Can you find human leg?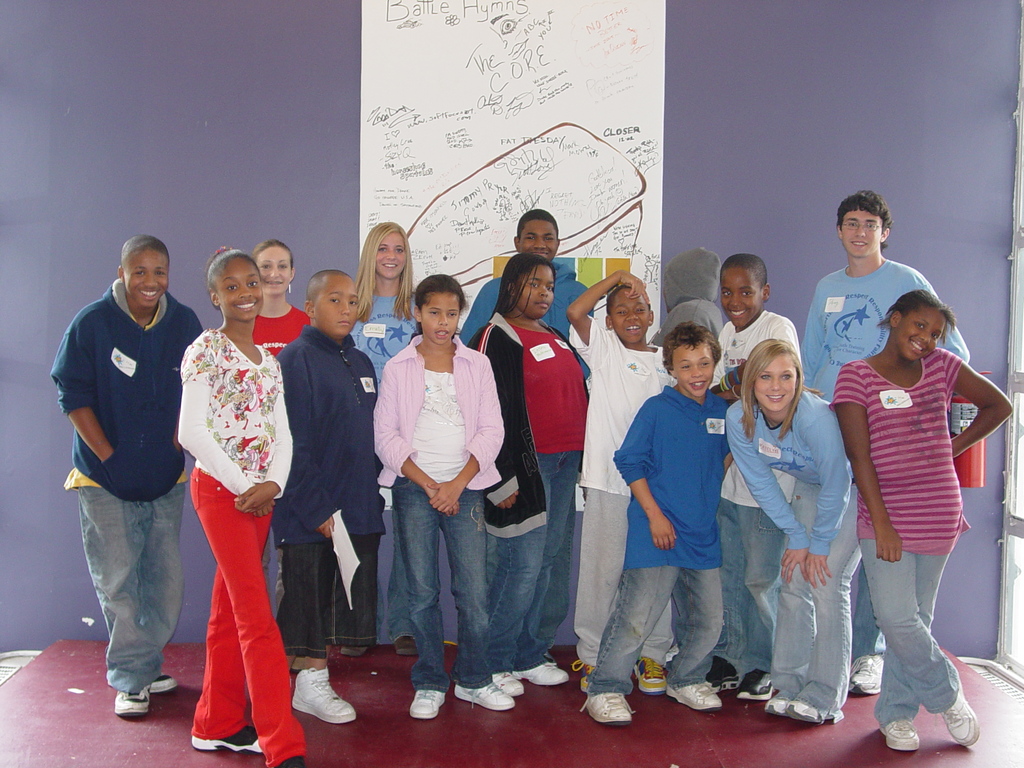
Yes, bounding box: (867, 507, 973, 734).
